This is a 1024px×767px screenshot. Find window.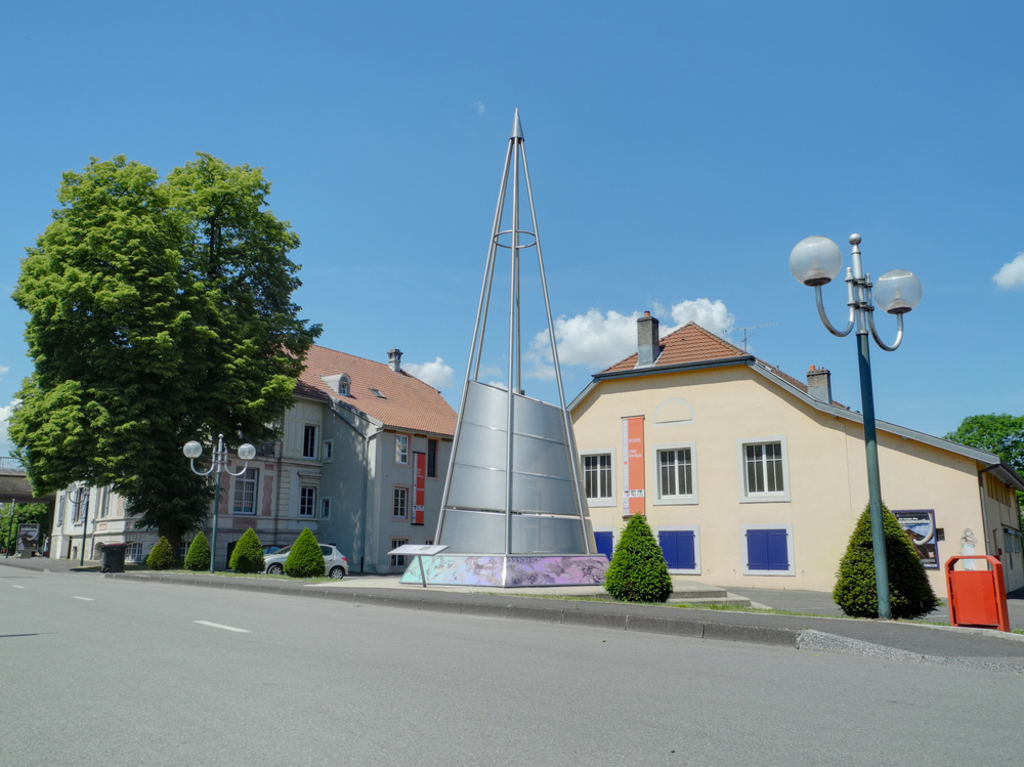
Bounding box: x1=302, y1=486, x2=314, y2=516.
